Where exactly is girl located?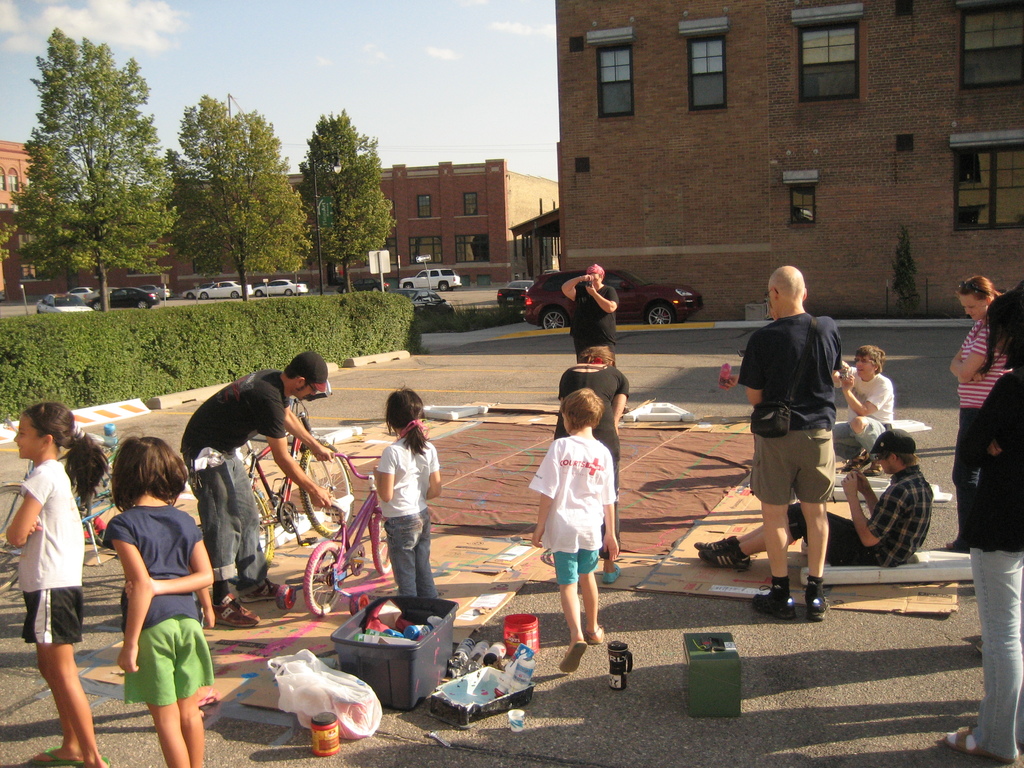
Its bounding box is select_region(934, 285, 1023, 762).
